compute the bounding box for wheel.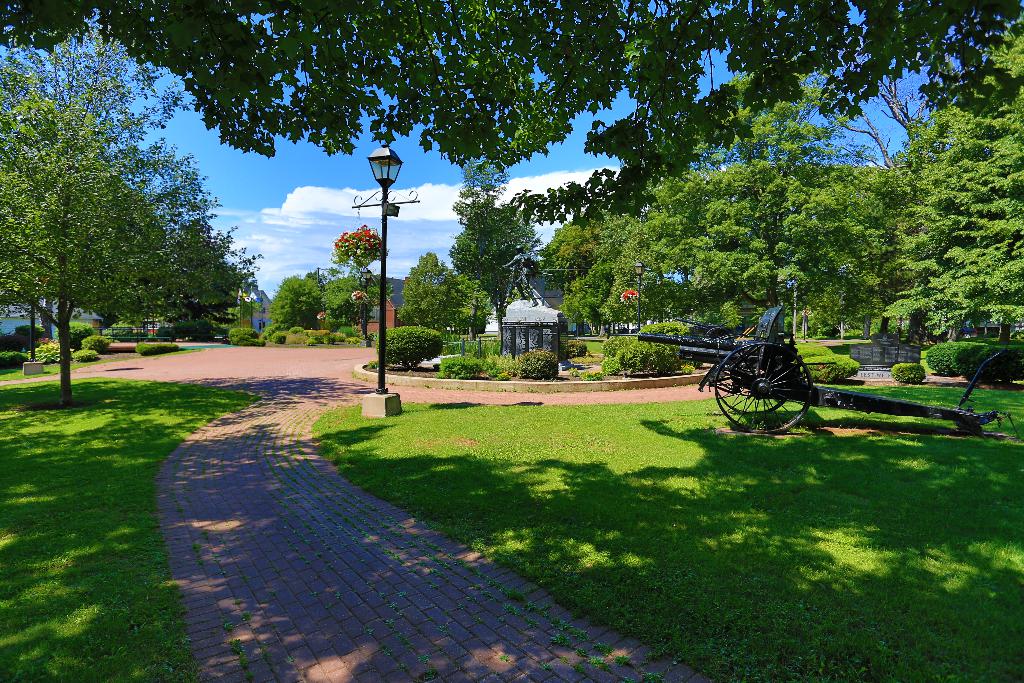
[715, 343, 790, 413].
